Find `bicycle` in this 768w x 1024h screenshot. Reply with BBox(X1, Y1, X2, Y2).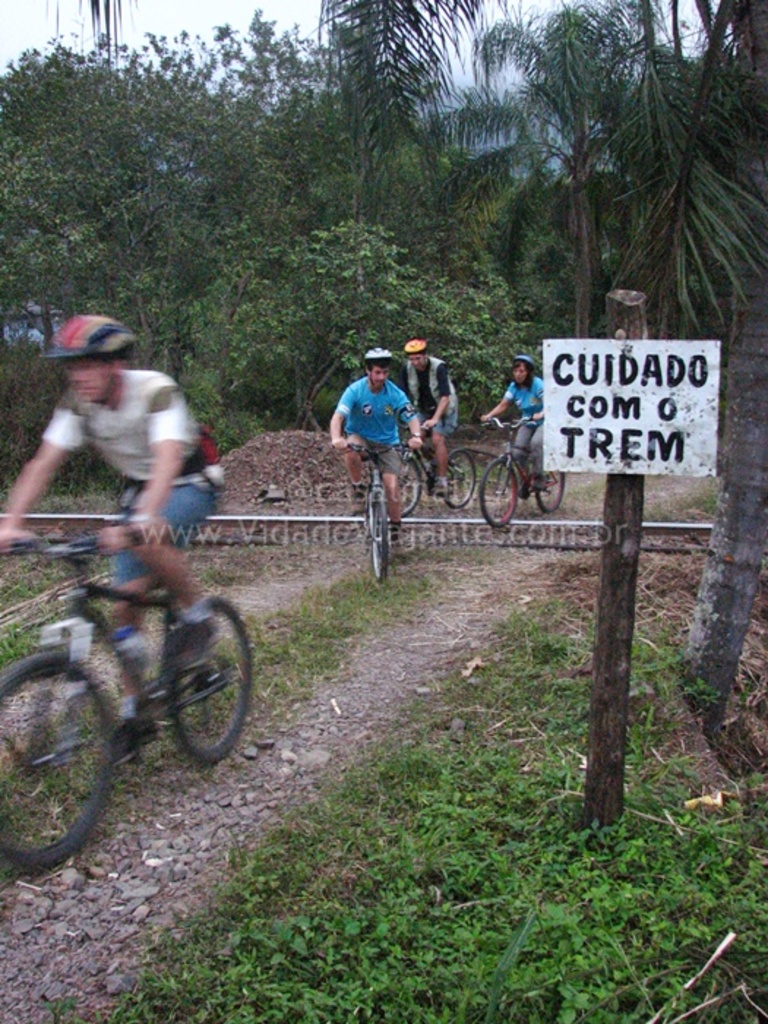
BBox(386, 420, 478, 518).
